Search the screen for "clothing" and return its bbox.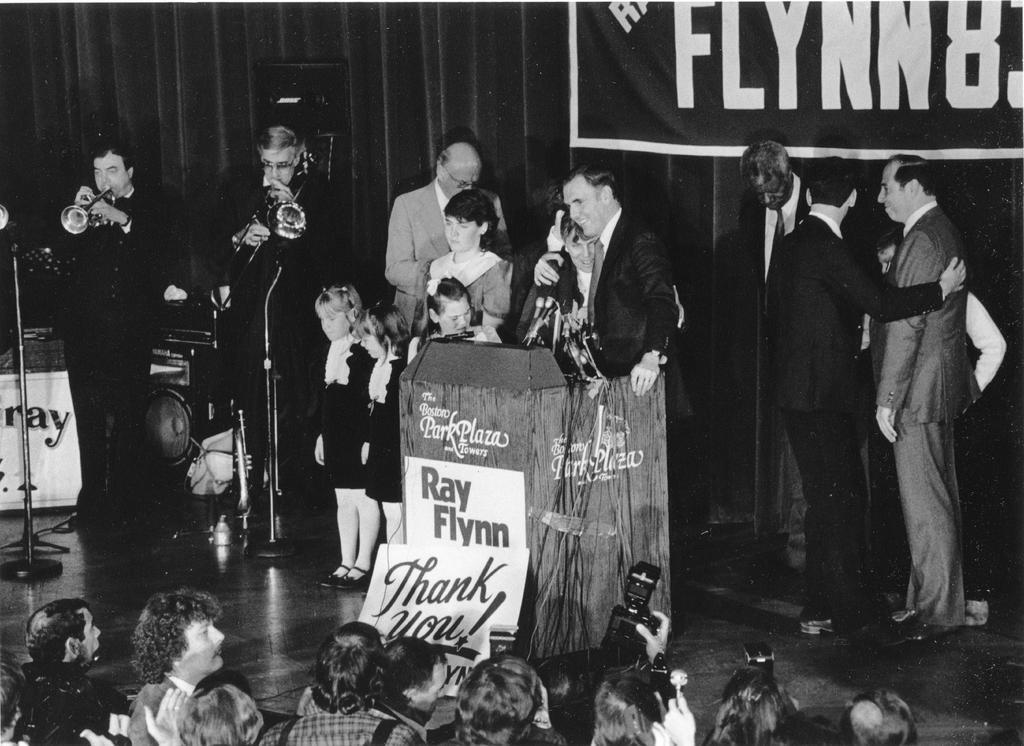
Found: [737,172,809,325].
